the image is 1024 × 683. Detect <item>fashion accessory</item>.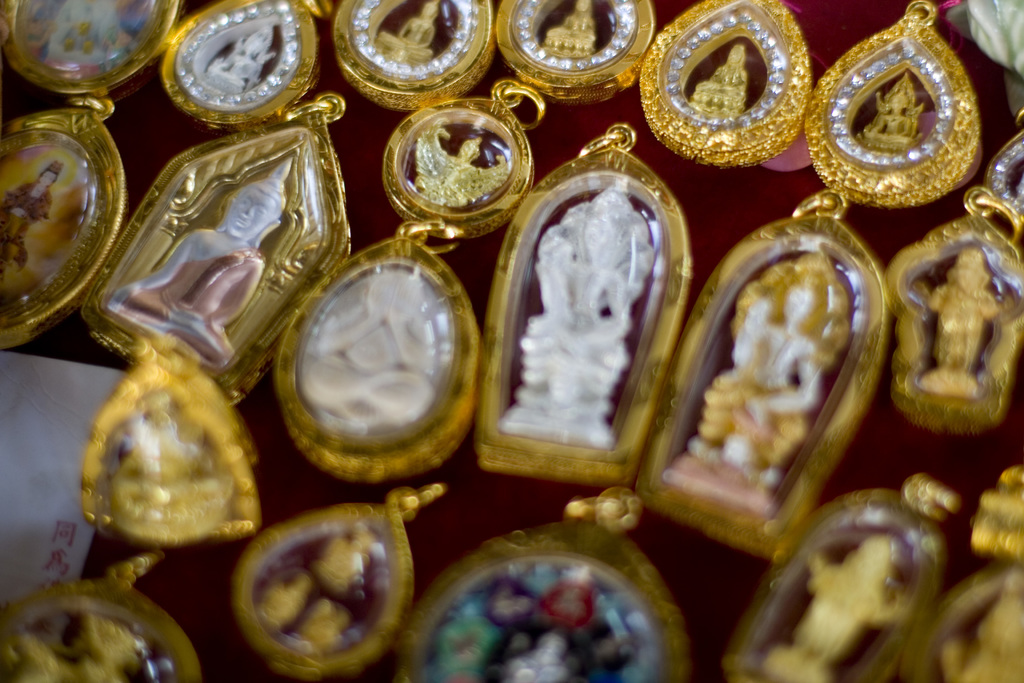
Detection: <bbox>3, 544, 204, 682</bbox>.
